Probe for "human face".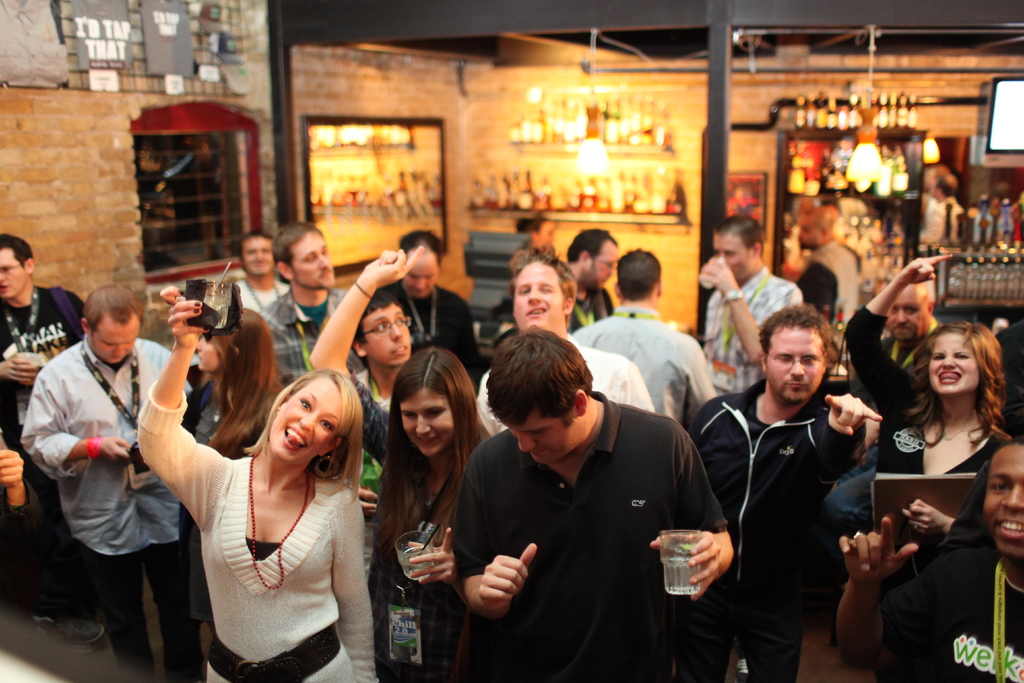
Probe result: {"x1": 594, "y1": 240, "x2": 615, "y2": 290}.
